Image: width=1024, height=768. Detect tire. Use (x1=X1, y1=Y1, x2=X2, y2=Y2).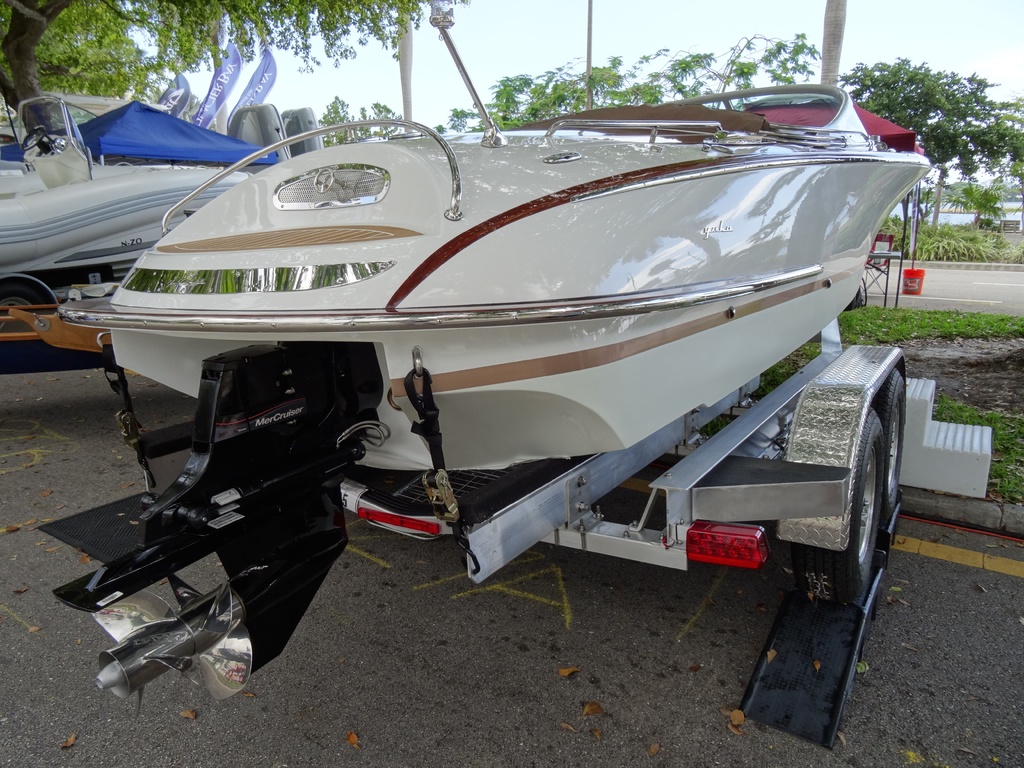
(x1=874, y1=363, x2=906, y2=516).
